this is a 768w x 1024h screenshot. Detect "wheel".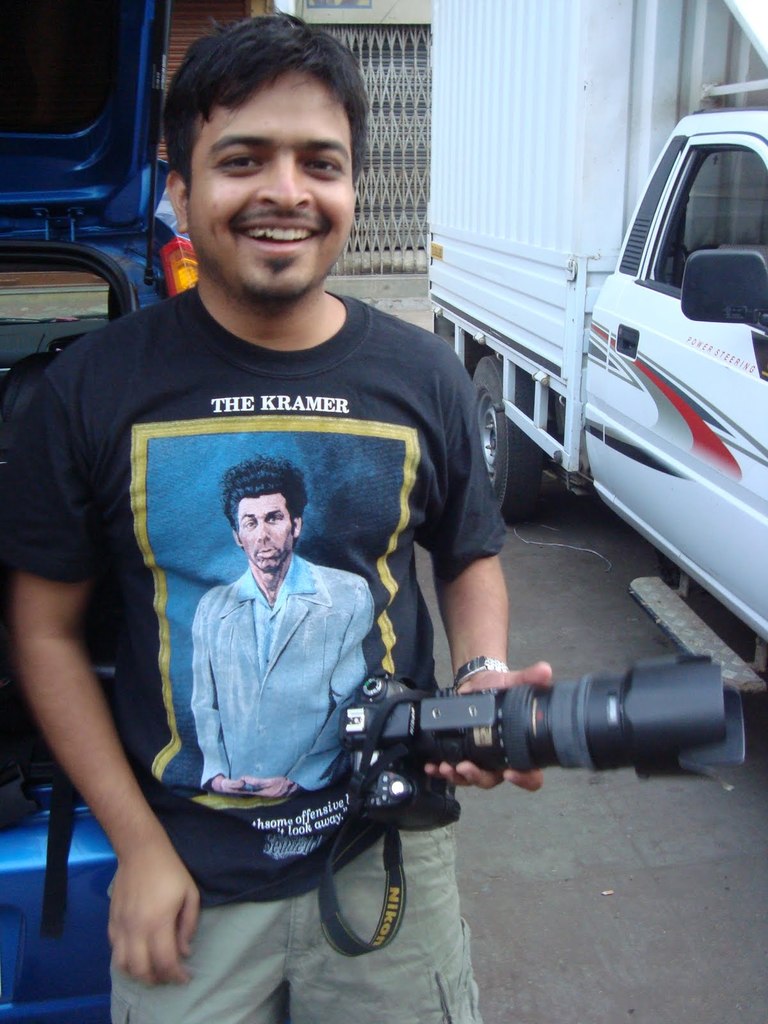
region(469, 348, 543, 534).
